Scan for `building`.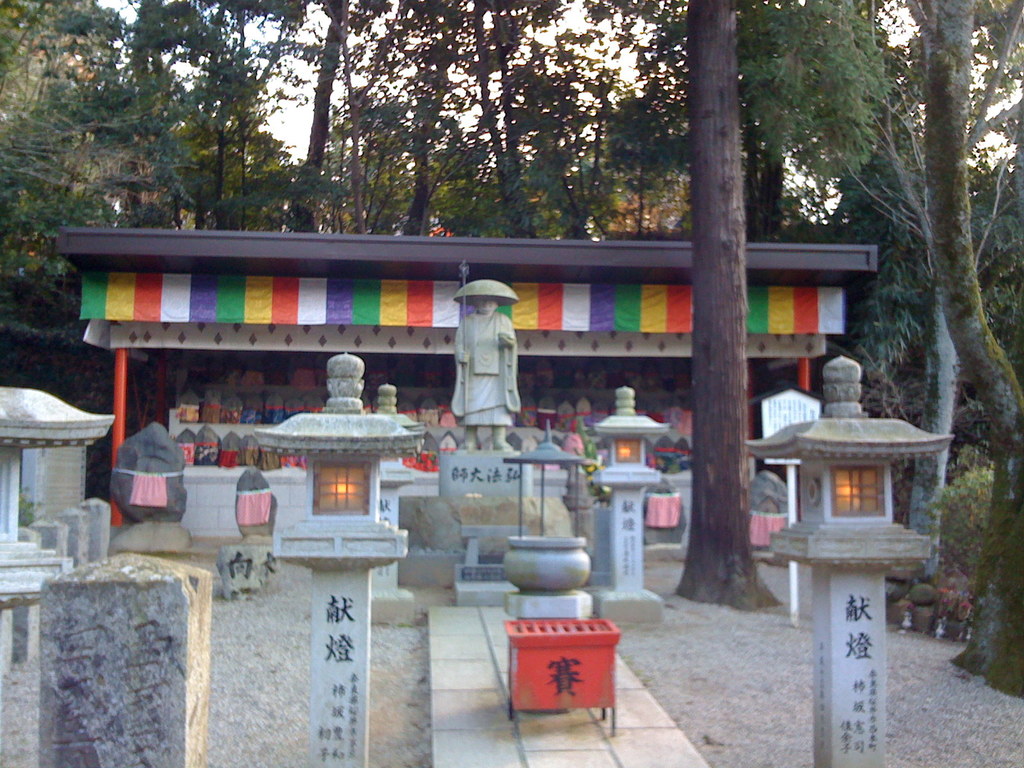
Scan result: 59, 224, 885, 545.
